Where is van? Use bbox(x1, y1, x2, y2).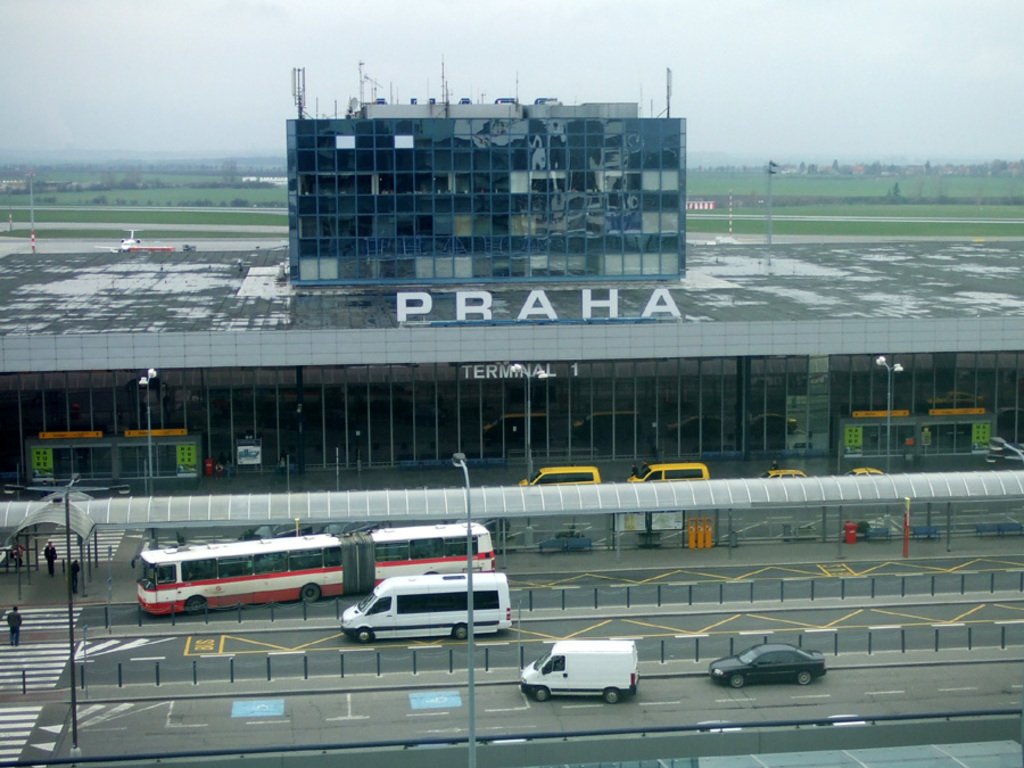
bbox(622, 463, 709, 481).
